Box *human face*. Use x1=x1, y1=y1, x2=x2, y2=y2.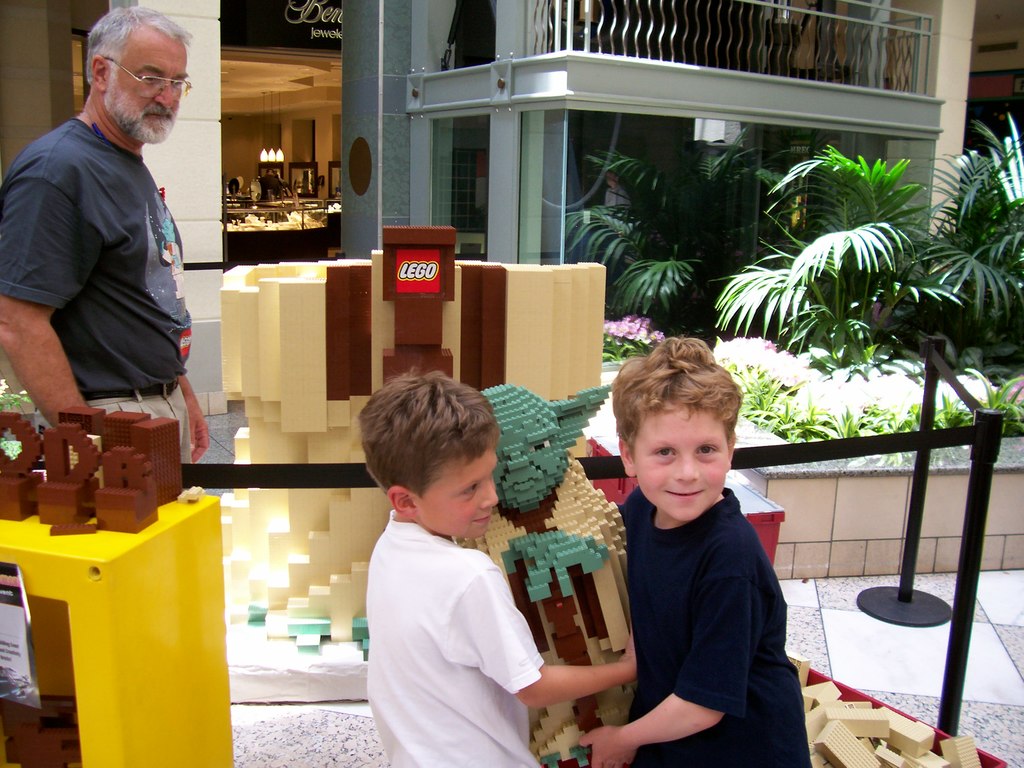
x1=417, y1=449, x2=500, y2=539.
